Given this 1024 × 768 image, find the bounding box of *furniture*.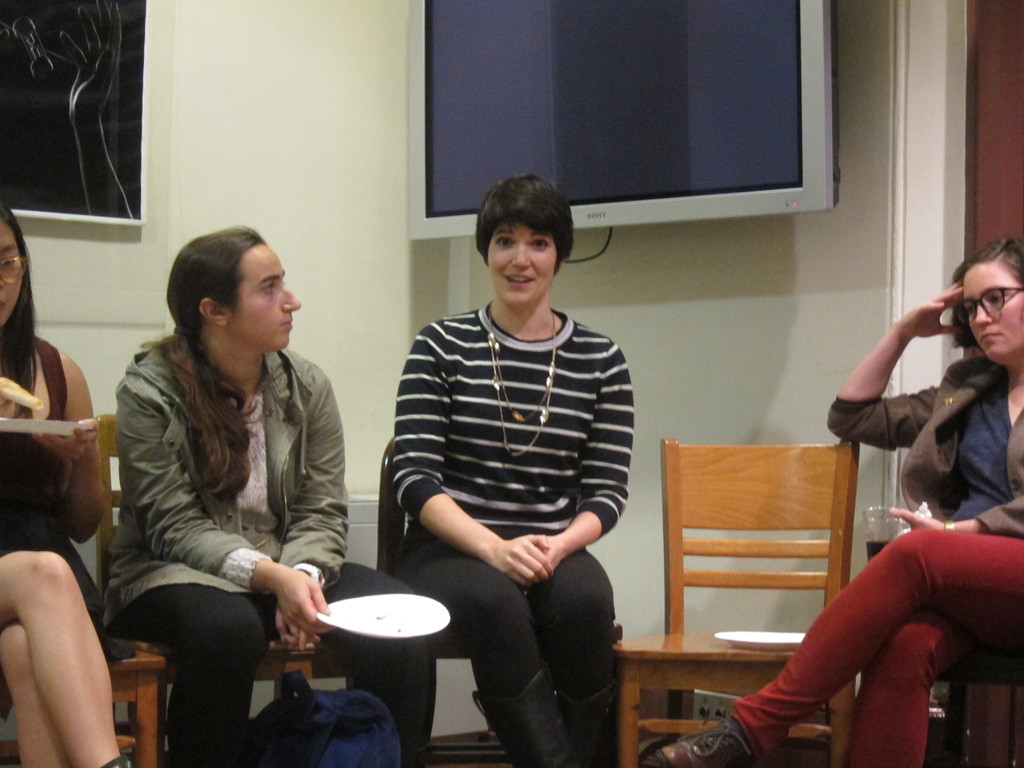
610/437/861/767.
